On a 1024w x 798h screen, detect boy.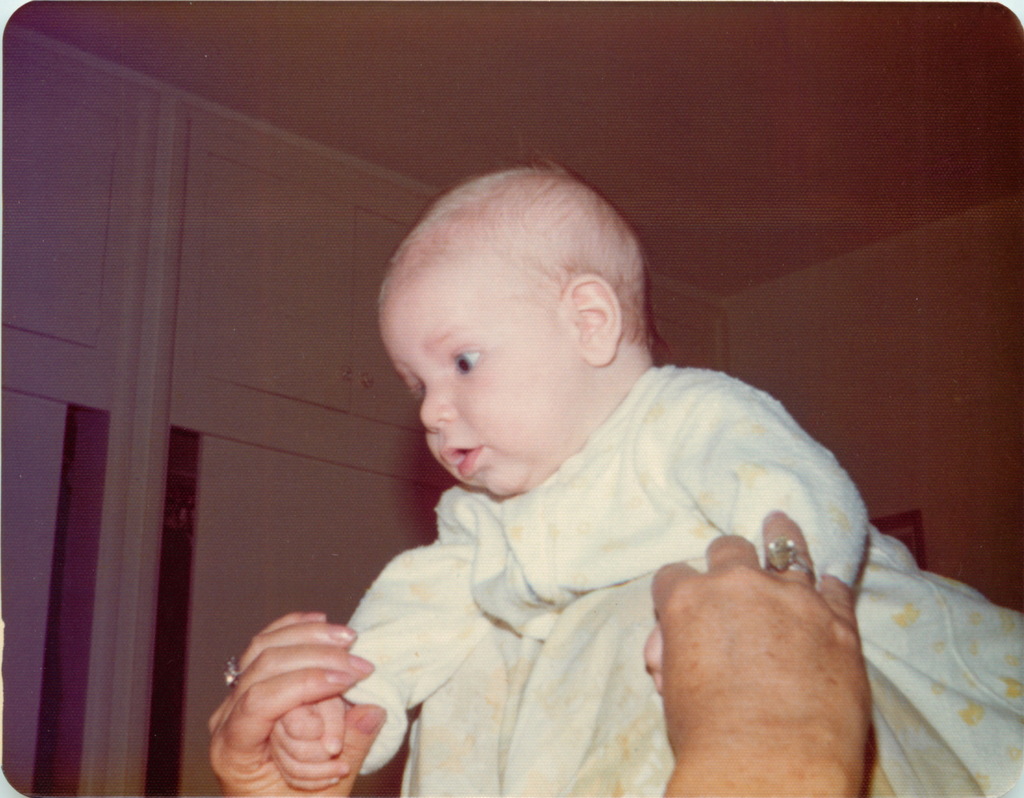
bbox=(271, 134, 874, 775).
